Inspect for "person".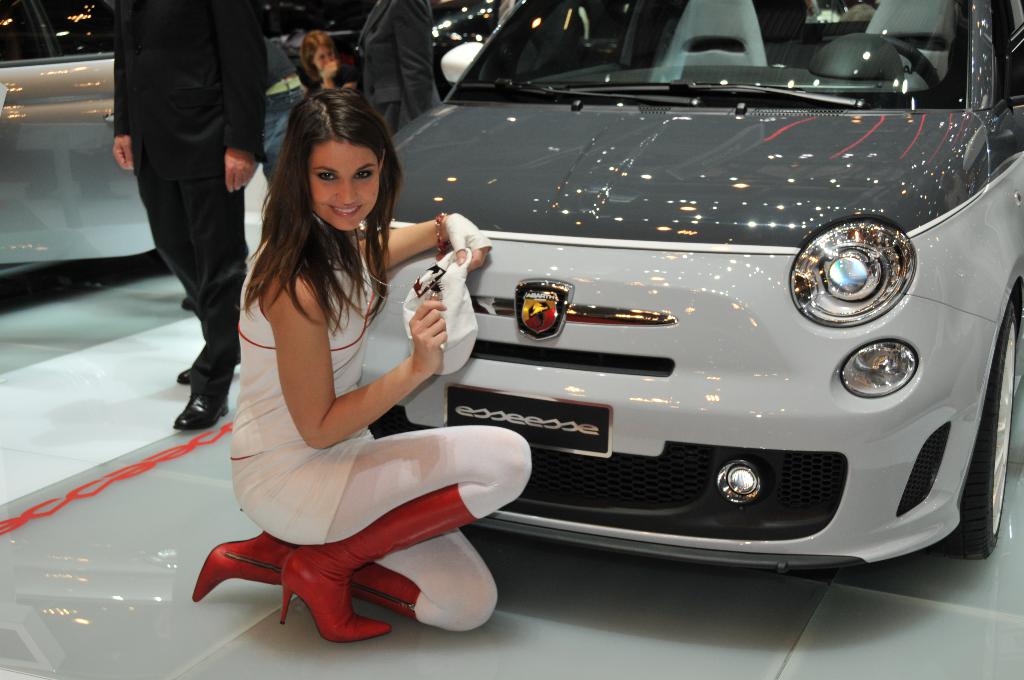
Inspection: 198,69,492,671.
